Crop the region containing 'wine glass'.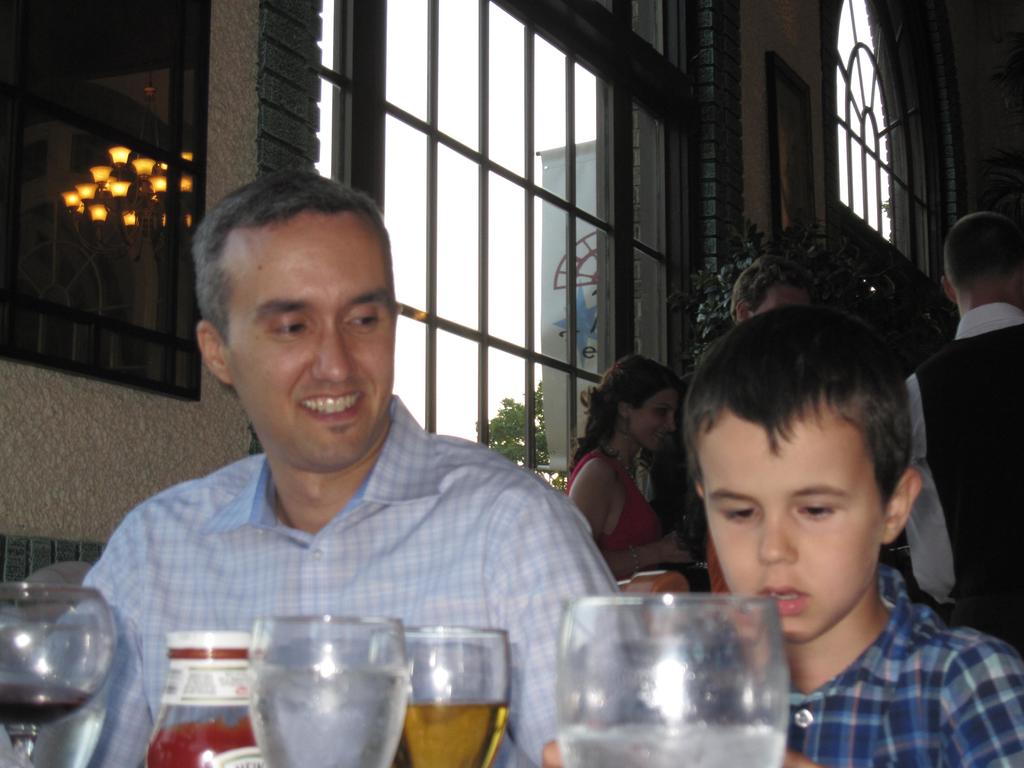
Crop region: l=248, t=611, r=408, b=767.
